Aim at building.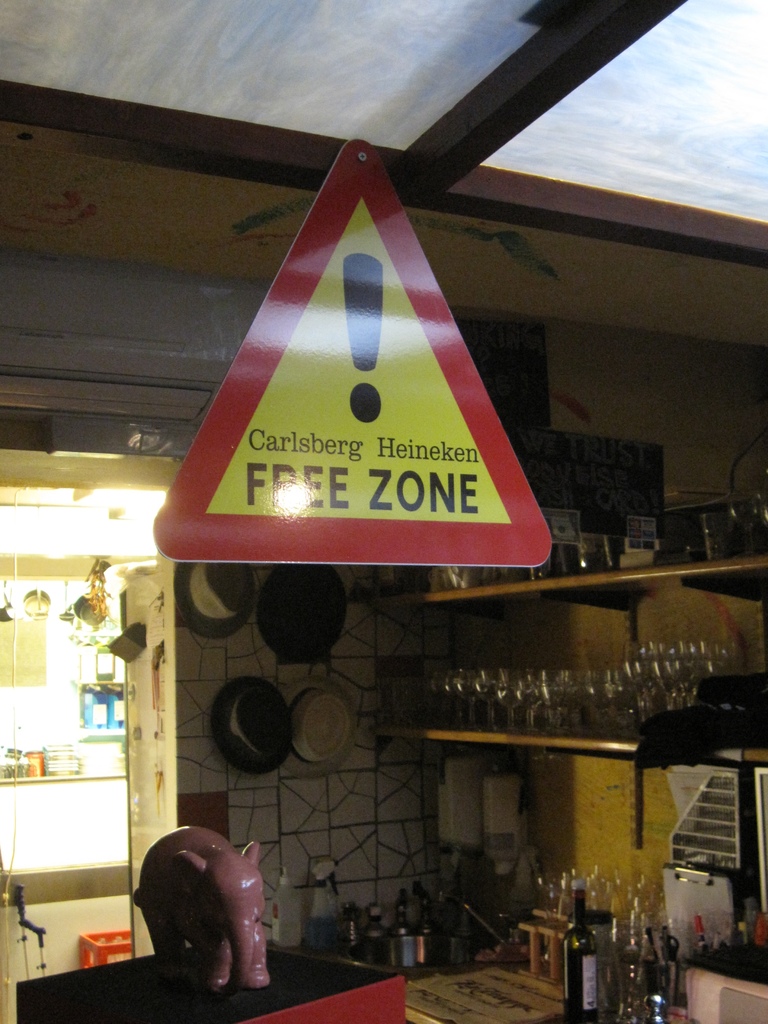
Aimed at detection(0, 0, 766, 1023).
